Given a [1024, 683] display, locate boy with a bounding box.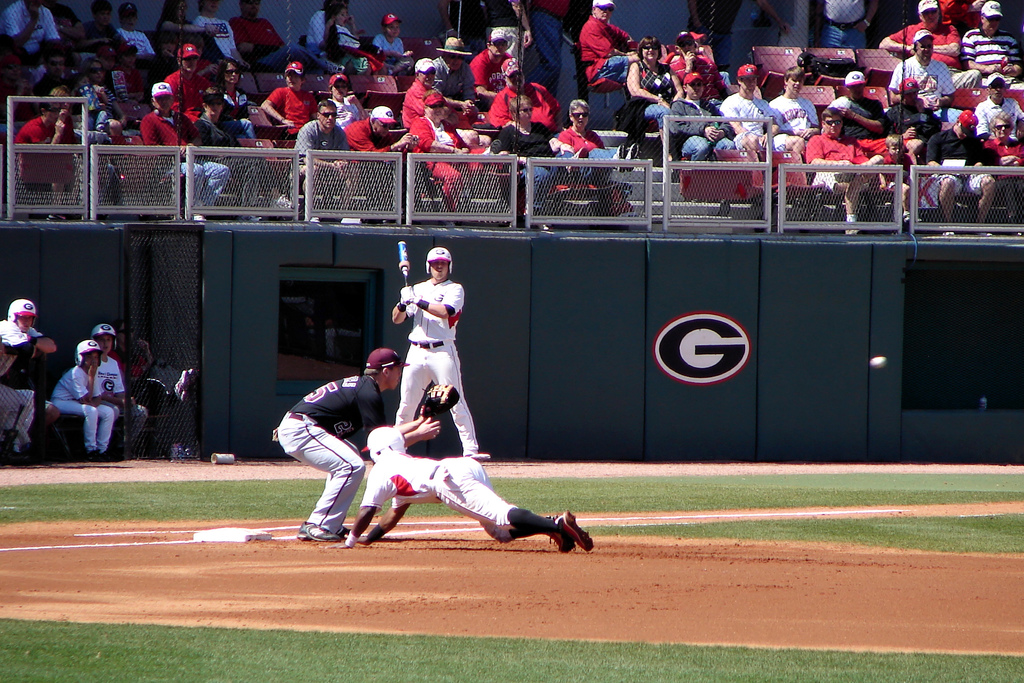
Located: bbox=(279, 348, 439, 540).
